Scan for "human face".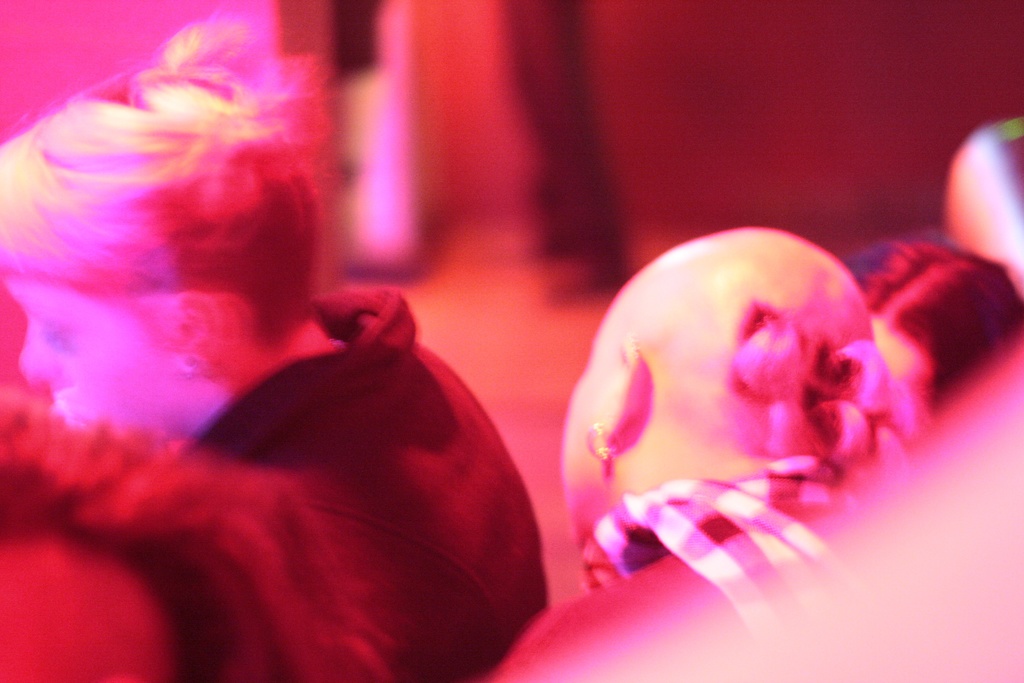
Scan result: box=[2, 272, 181, 427].
